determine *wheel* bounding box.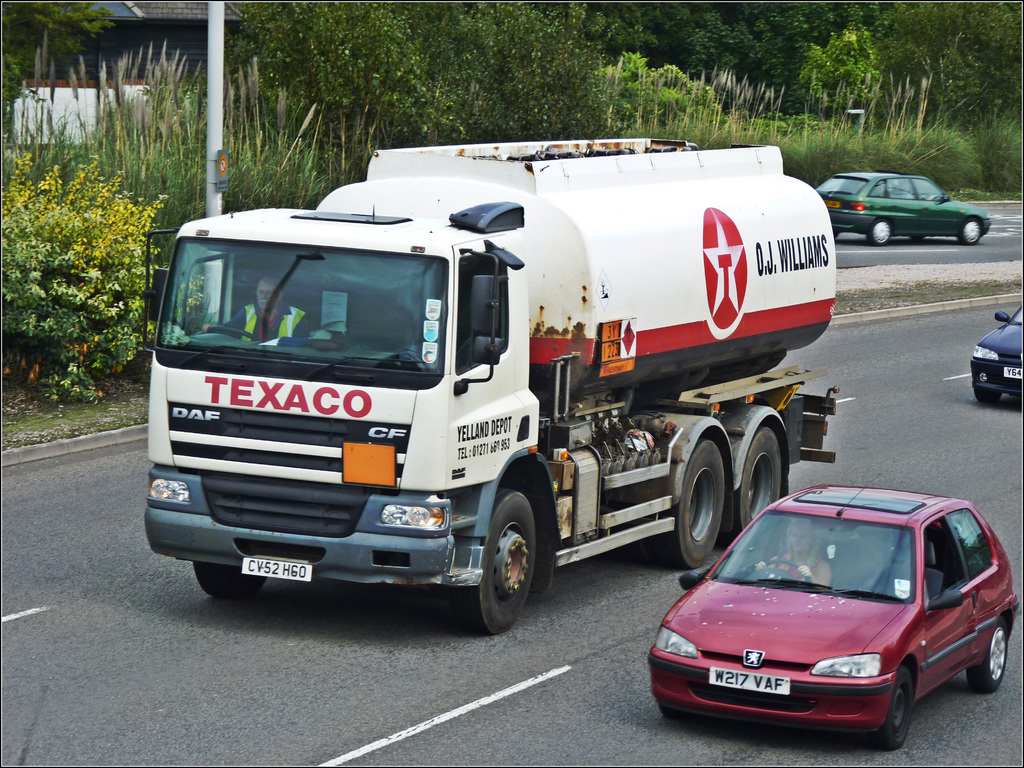
Determined: (left=195, top=562, right=266, bottom=598).
